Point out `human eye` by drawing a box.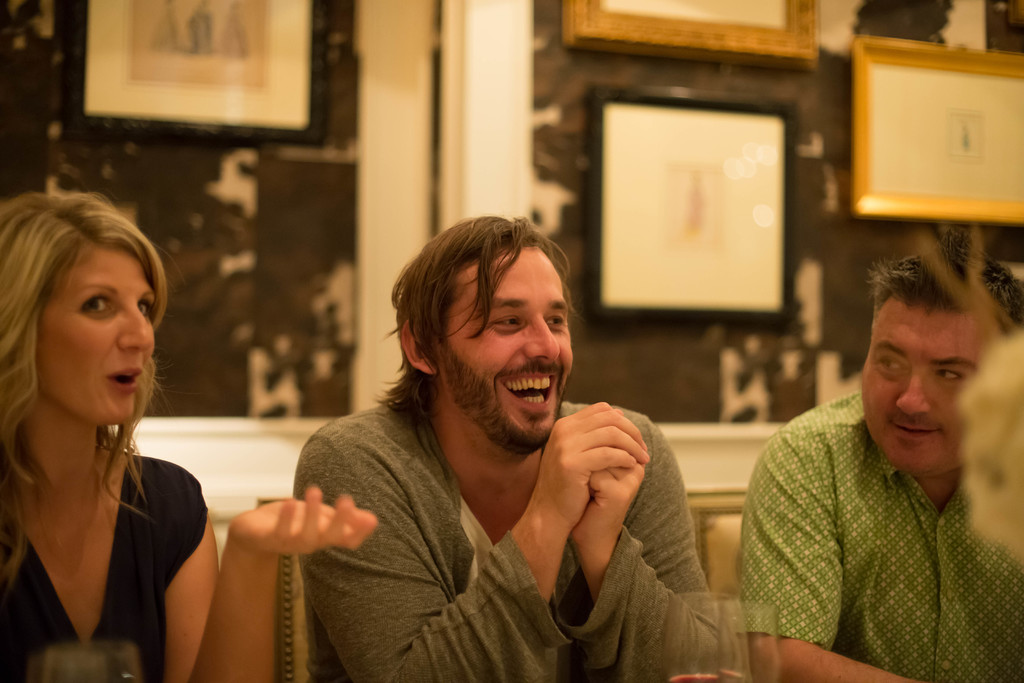
(76,293,114,322).
